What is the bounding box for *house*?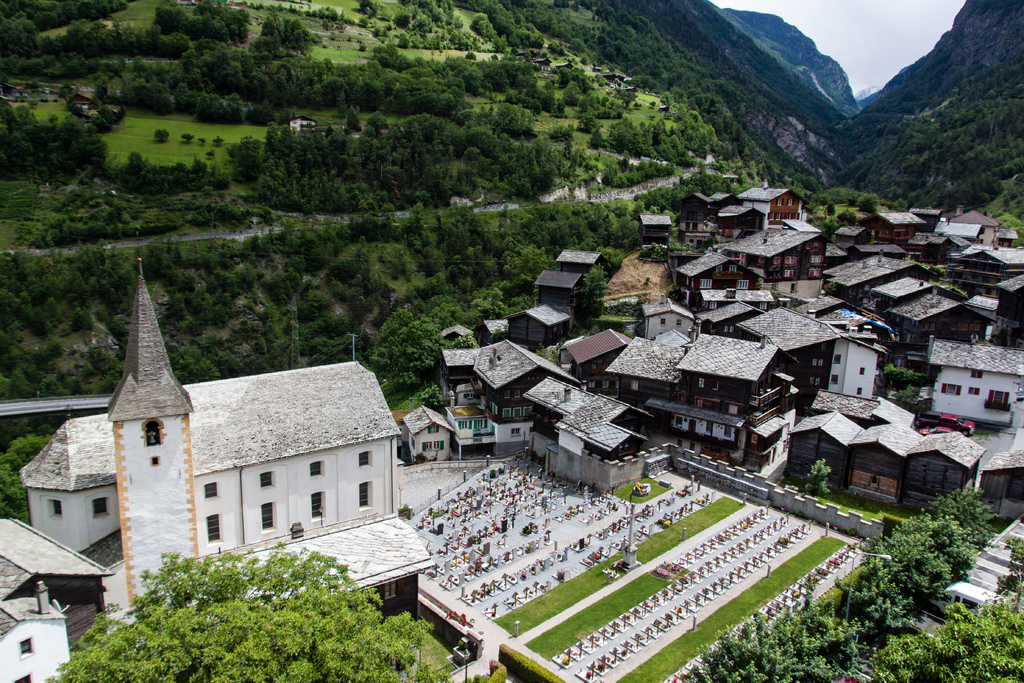
0/516/113/623.
